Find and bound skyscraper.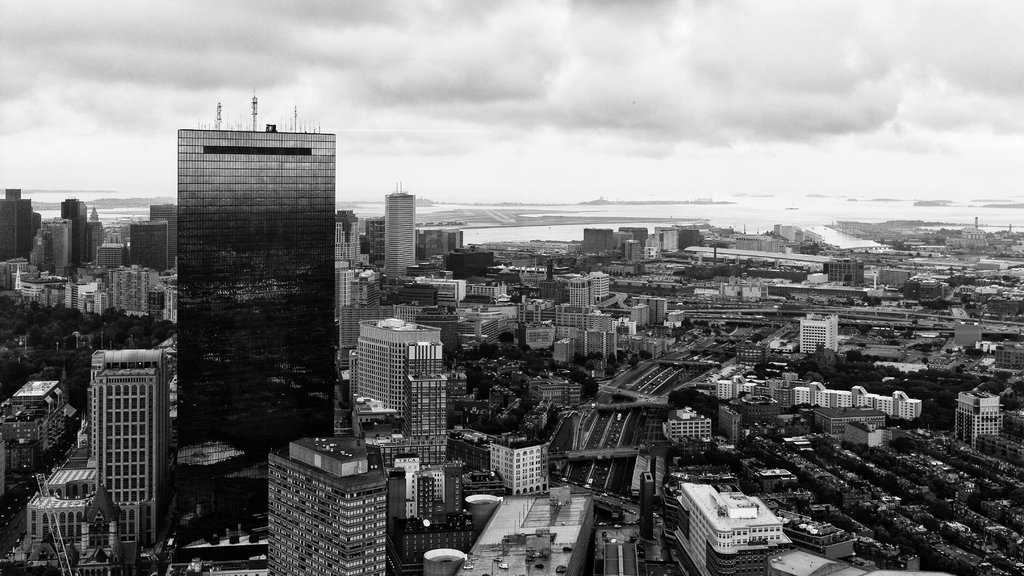
Bound: (794, 387, 810, 408).
